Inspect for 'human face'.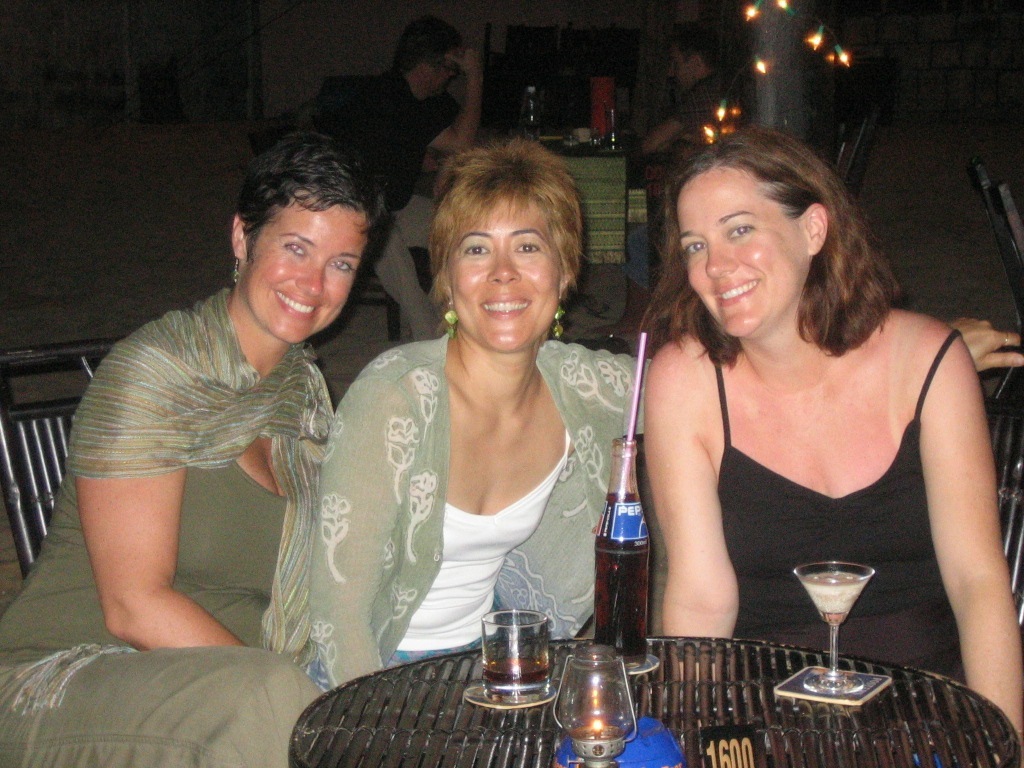
Inspection: [x1=242, y1=200, x2=367, y2=342].
